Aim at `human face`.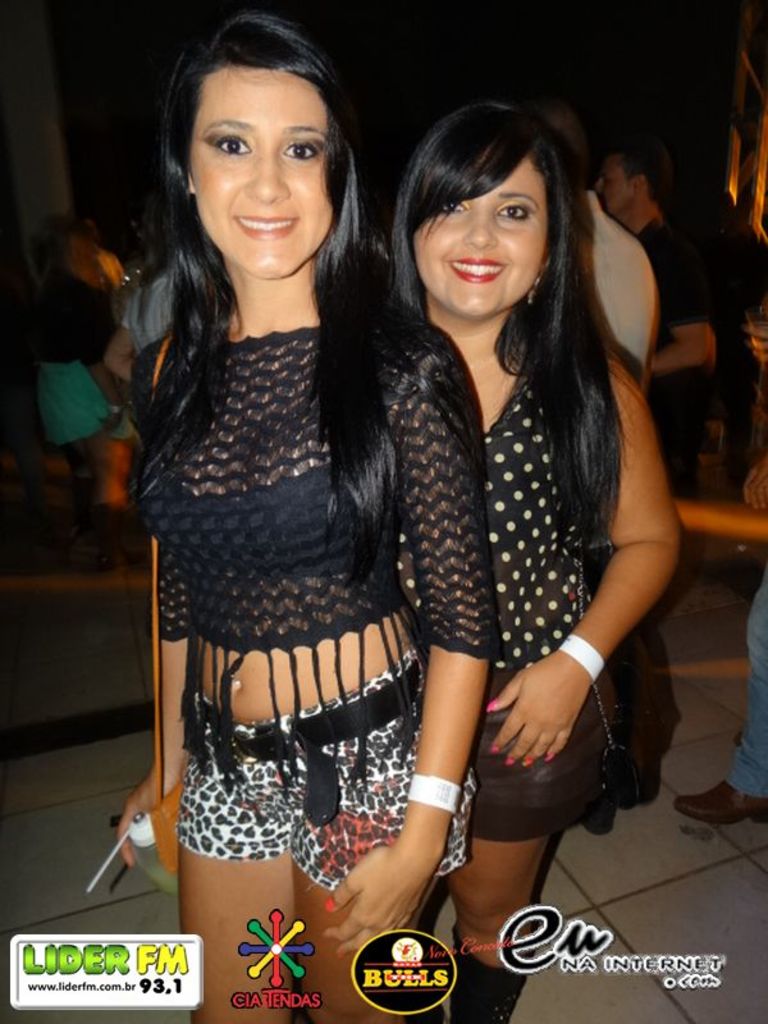
Aimed at l=406, t=151, r=556, b=321.
